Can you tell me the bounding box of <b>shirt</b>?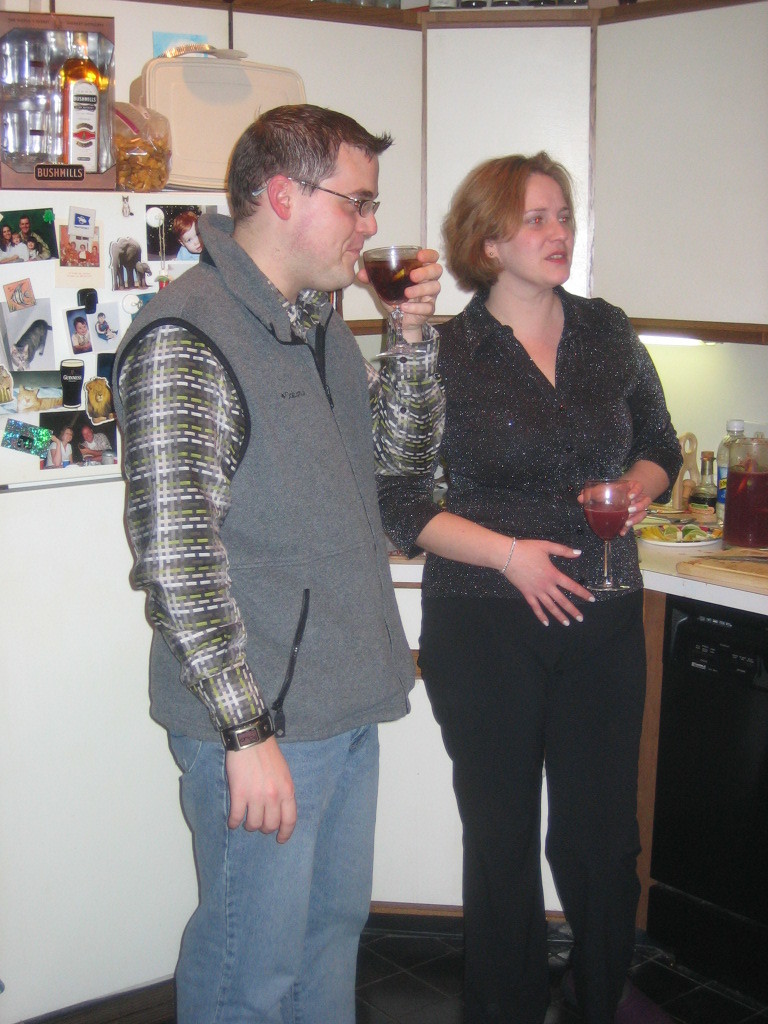
<region>122, 284, 445, 740</region>.
